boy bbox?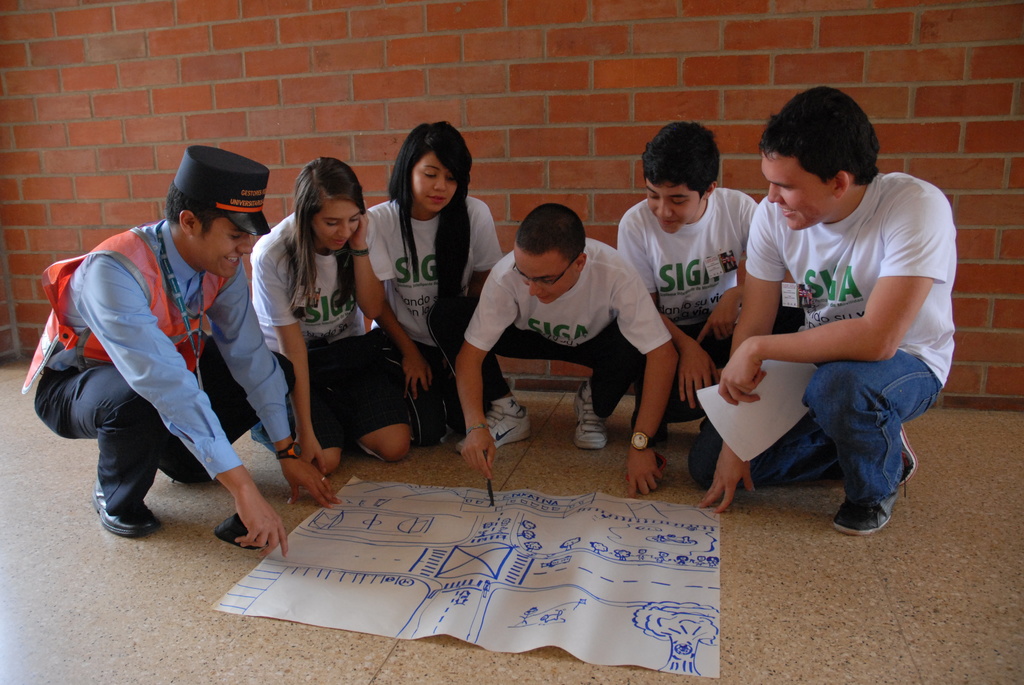
[x1=615, y1=119, x2=807, y2=444]
